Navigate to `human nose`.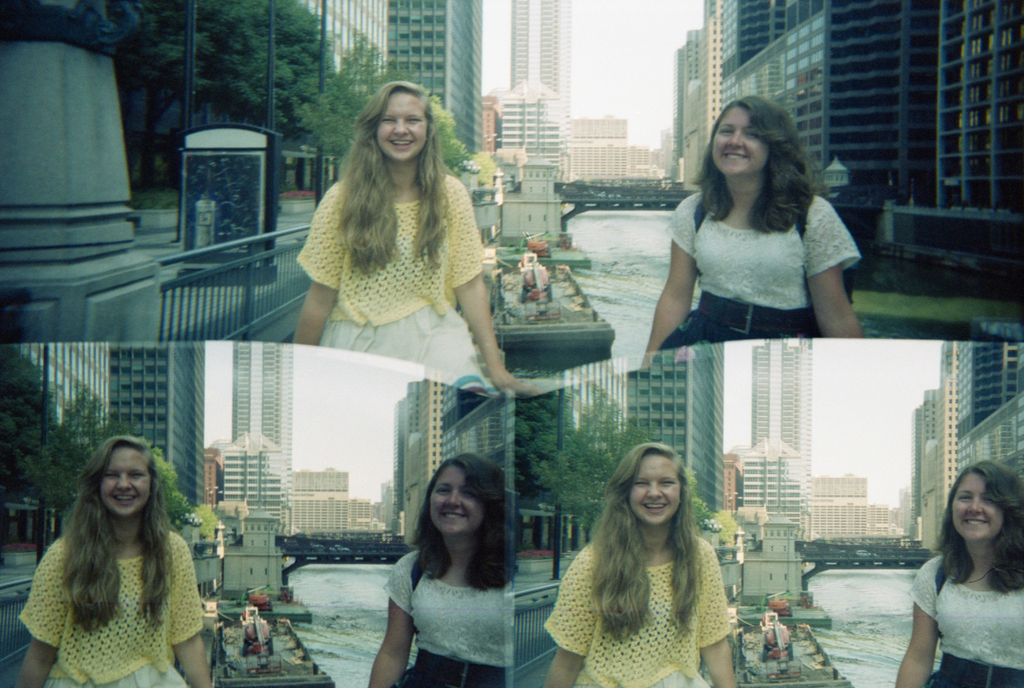
Navigation target: 643/481/664/500.
